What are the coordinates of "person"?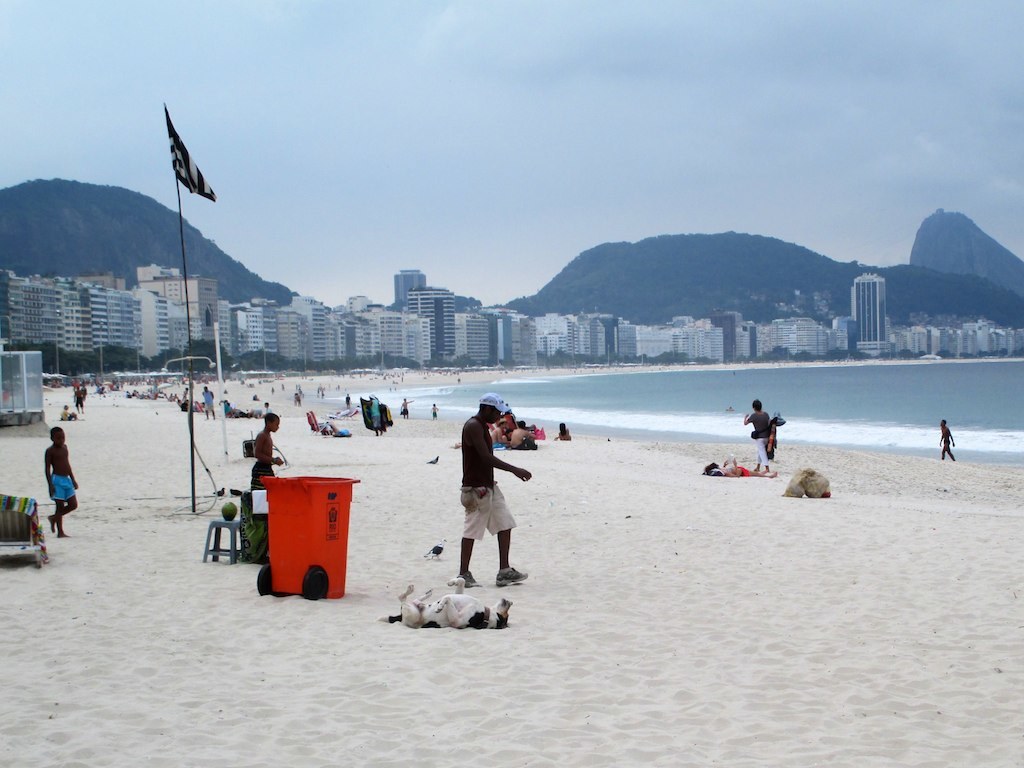
region(510, 420, 540, 451).
